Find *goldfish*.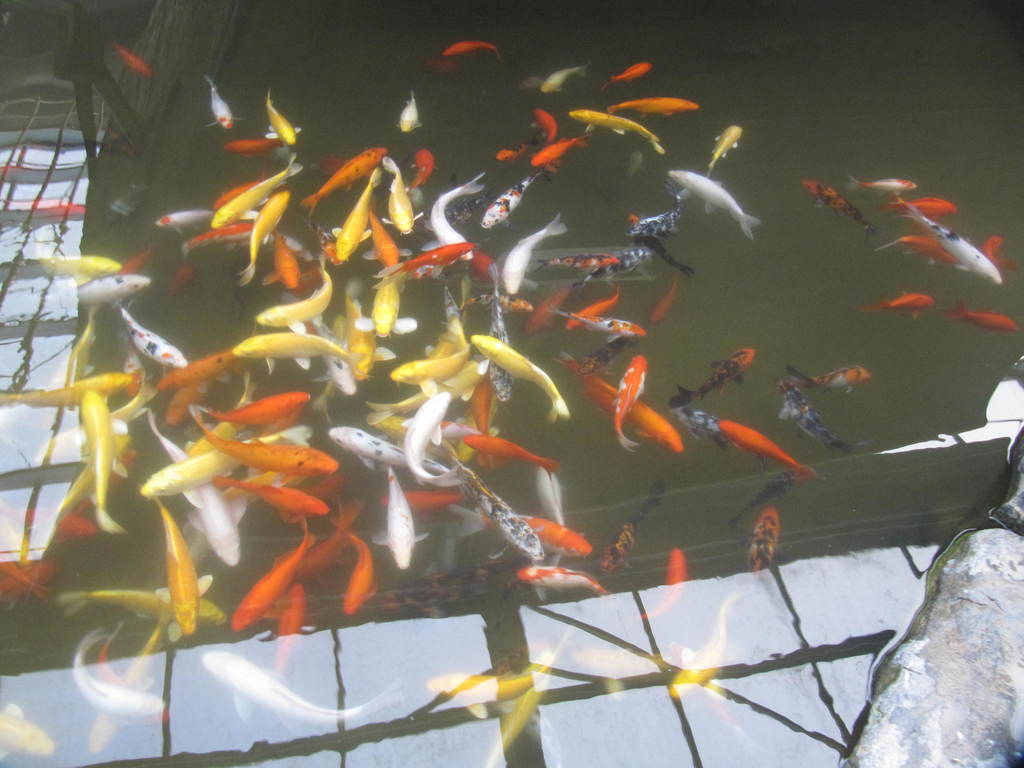
[left=717, top=421, right=818, bottom=490].
